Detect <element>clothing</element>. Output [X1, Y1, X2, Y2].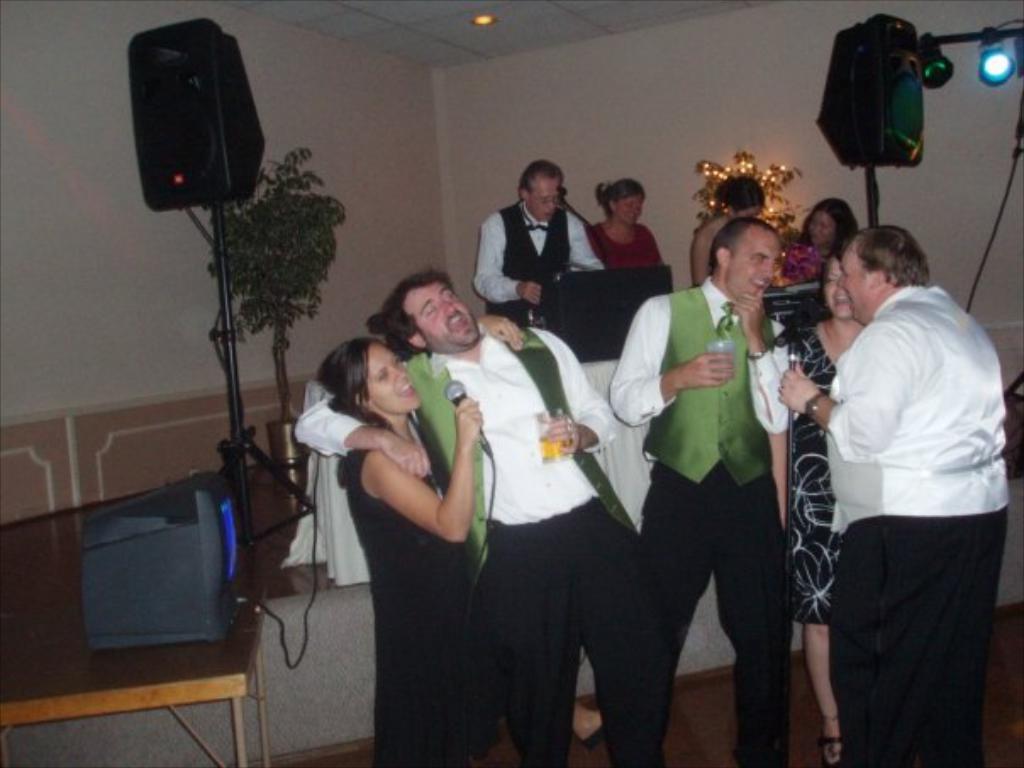
[398, 322, 641, 766].
